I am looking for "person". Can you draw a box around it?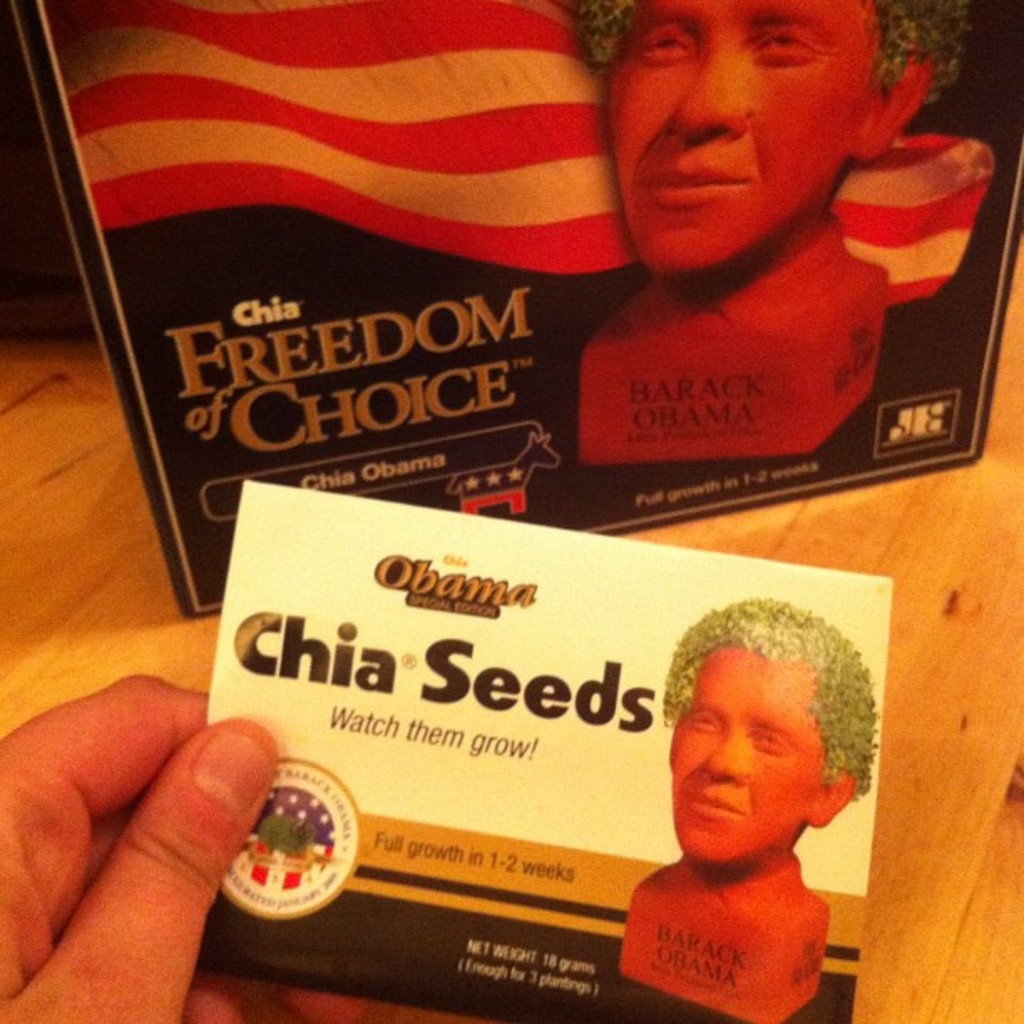
Sure, the bounding box is 566,0,977,453.
